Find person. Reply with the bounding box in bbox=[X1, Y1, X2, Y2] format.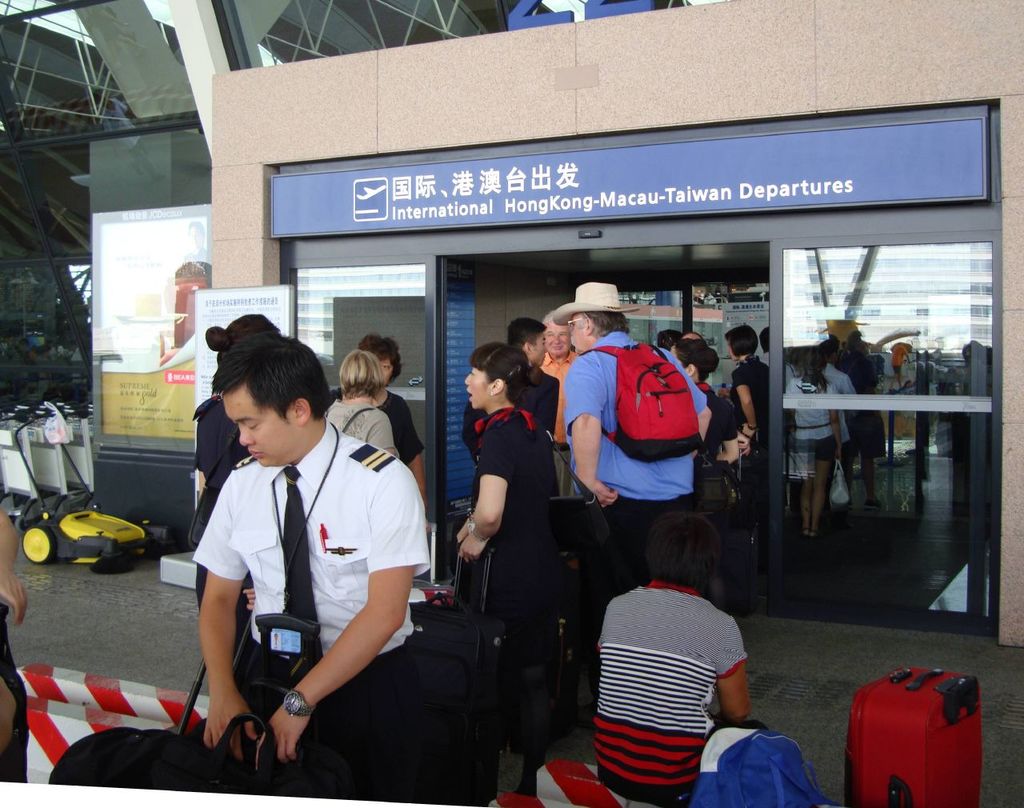
bbox=[322, 346, 405, 460].
